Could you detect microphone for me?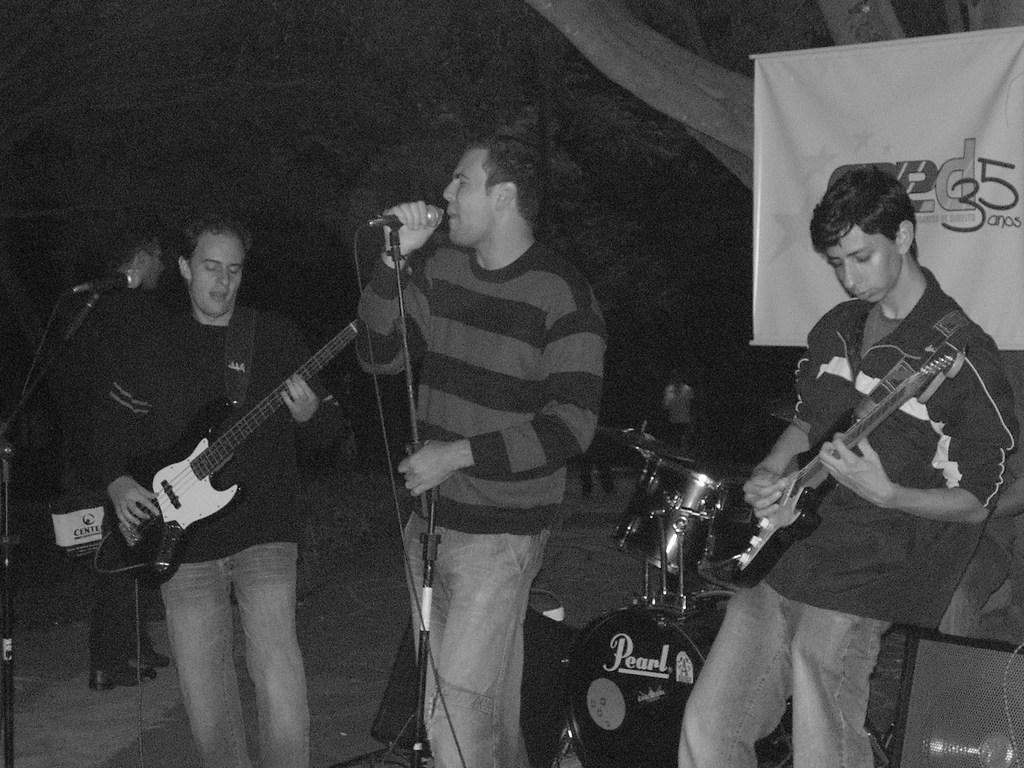
Detection result: Rect(378, 206, 442, 228).
